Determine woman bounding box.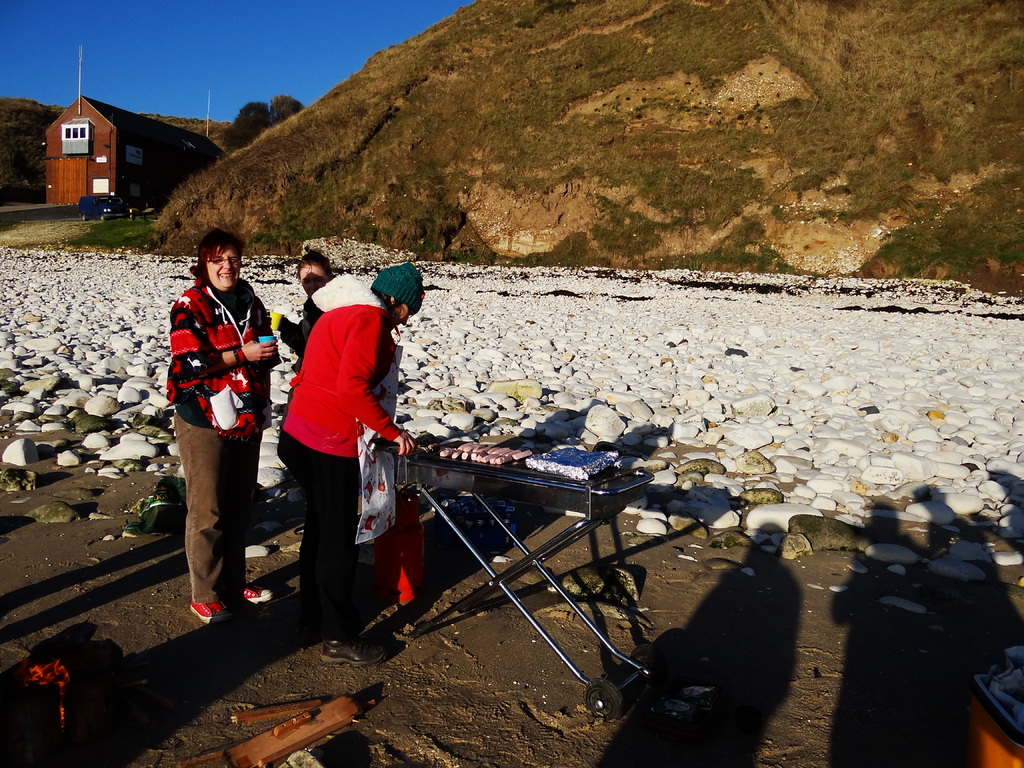
Determined: {"left": 276, "top": 264, "right": 424, "bottom": 659}.
